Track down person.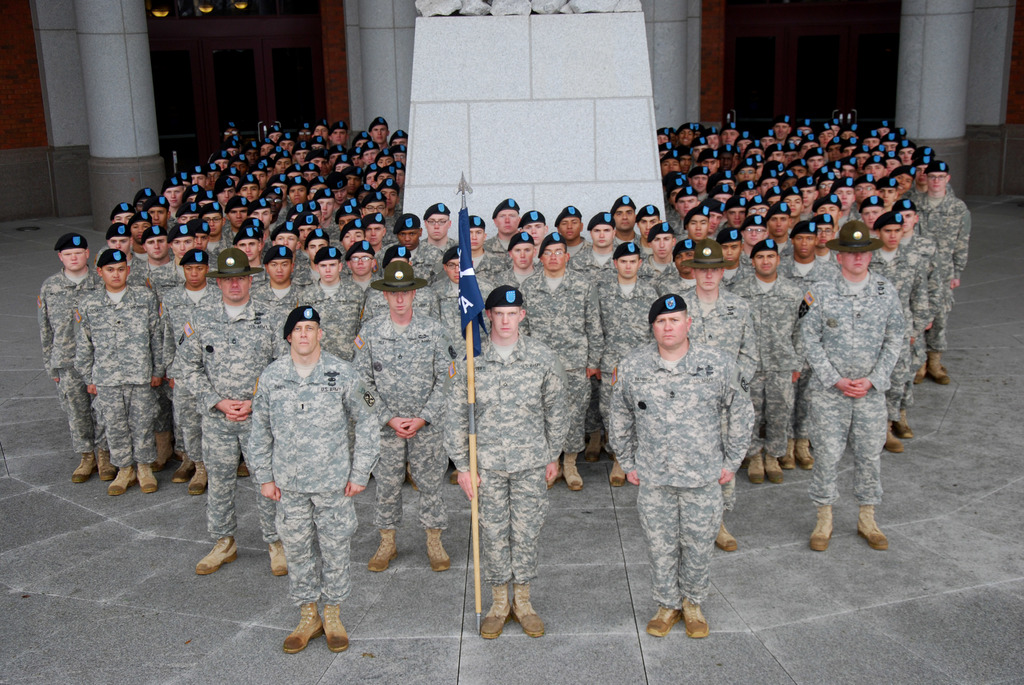
Tracked to [x1=223, y1=123, x2=241, y2=139].
